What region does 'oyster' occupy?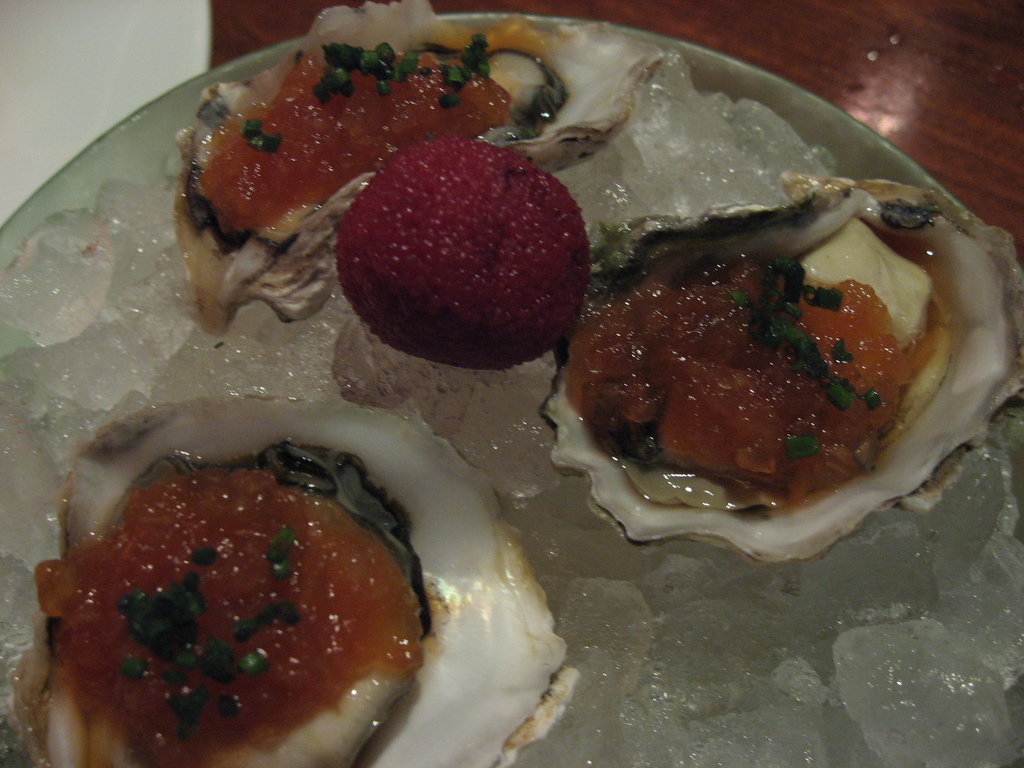
(x1=532, y1=177, x2=1023, y2=572).
